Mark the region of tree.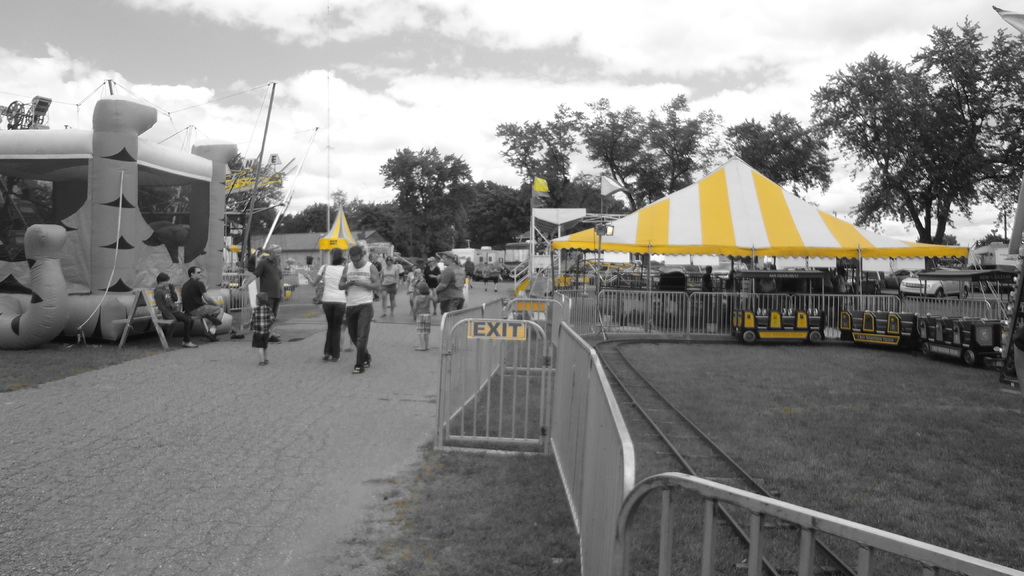
Region: [left=227, top=151, right=279, bottom=235].
